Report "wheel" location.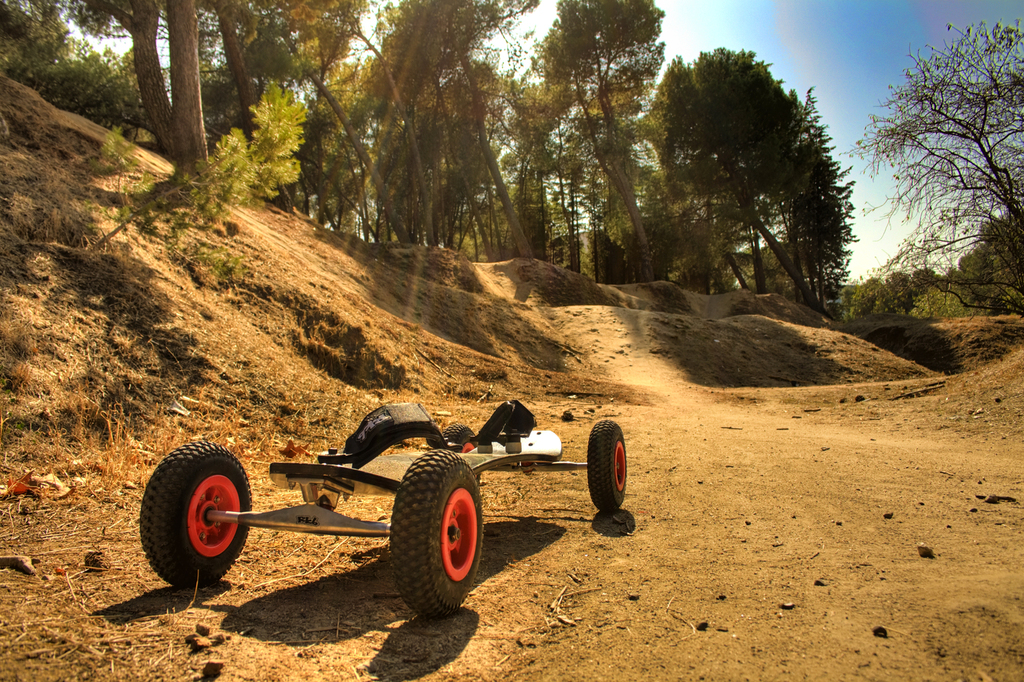
Report: l=145, t=449, r=246, b=592.
